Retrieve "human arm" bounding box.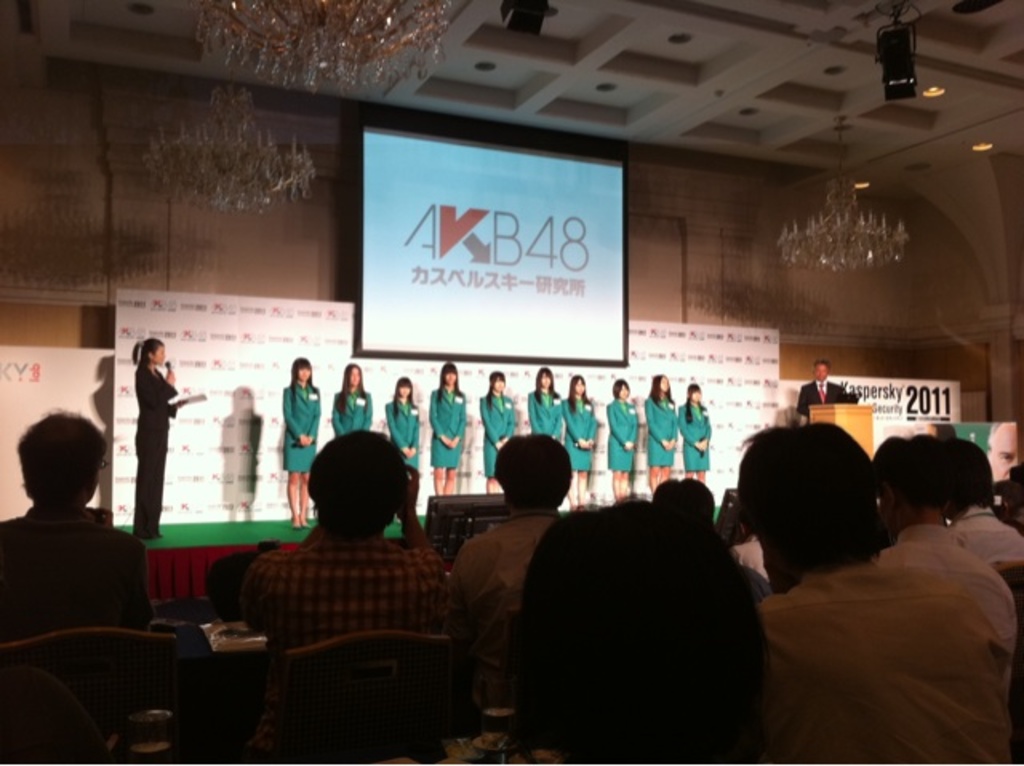
Bounding box: [left=362, top=392, right=373, bottom=429].
